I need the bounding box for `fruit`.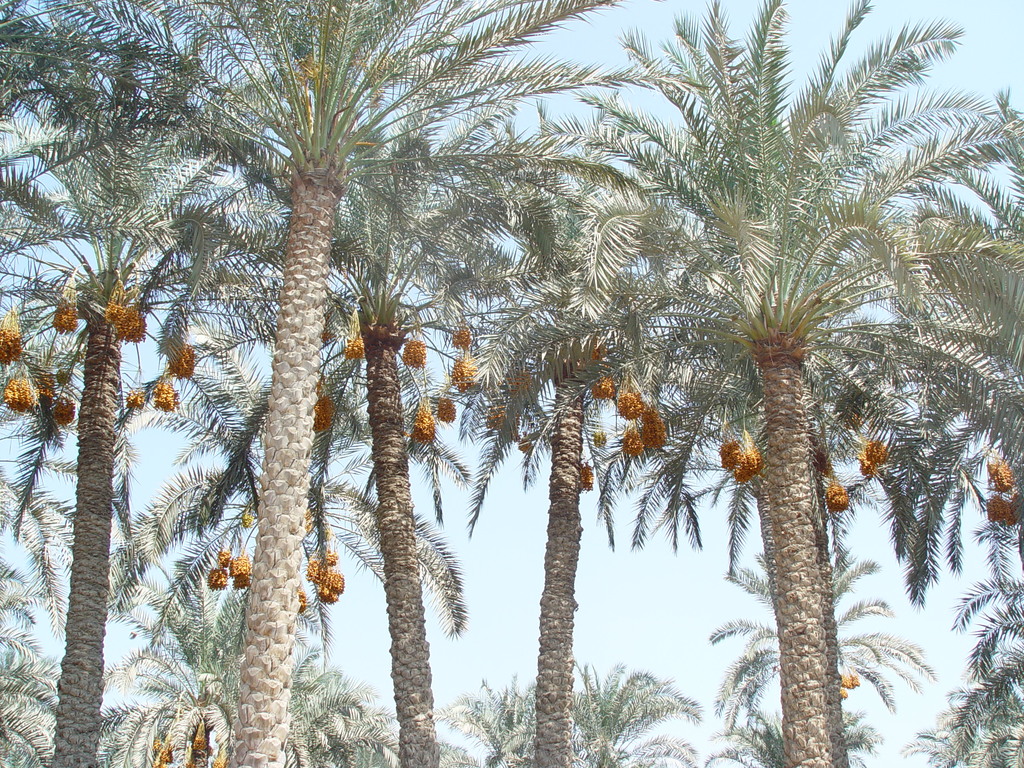
Here it is: [451, 328, 474, 349].
